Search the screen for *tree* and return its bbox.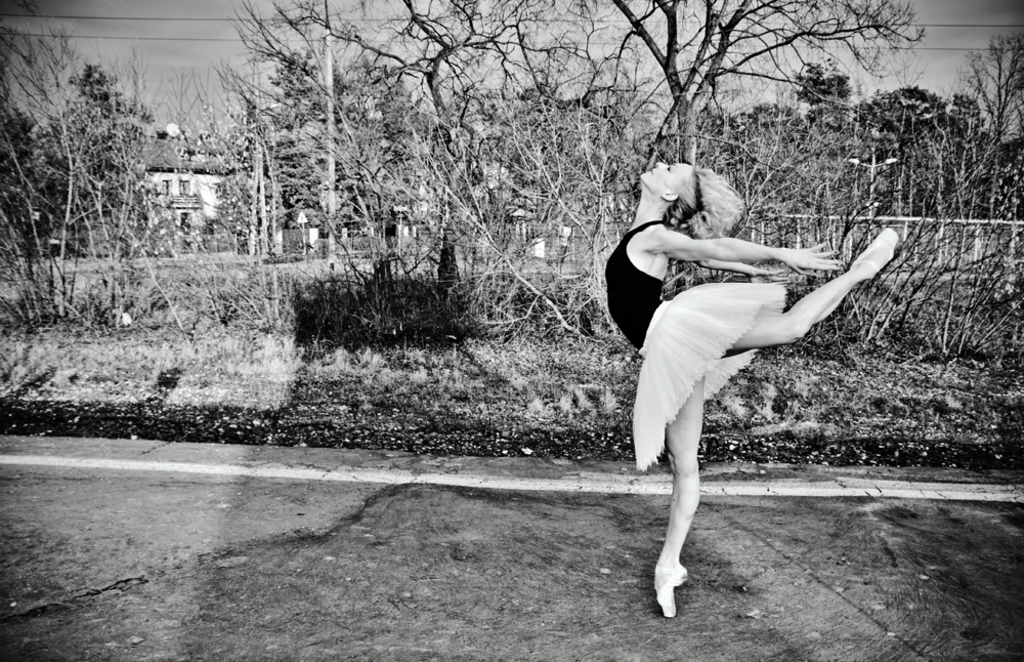
Found: bbox(222, 0, 589, 304).
